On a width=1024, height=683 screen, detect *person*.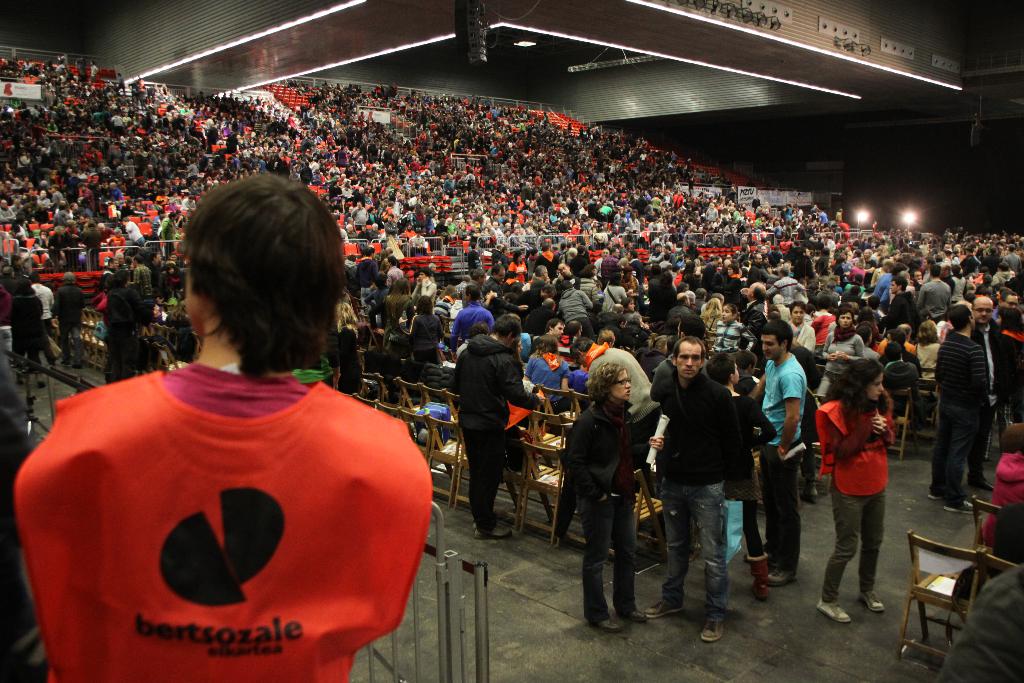
15,169,433,682.
